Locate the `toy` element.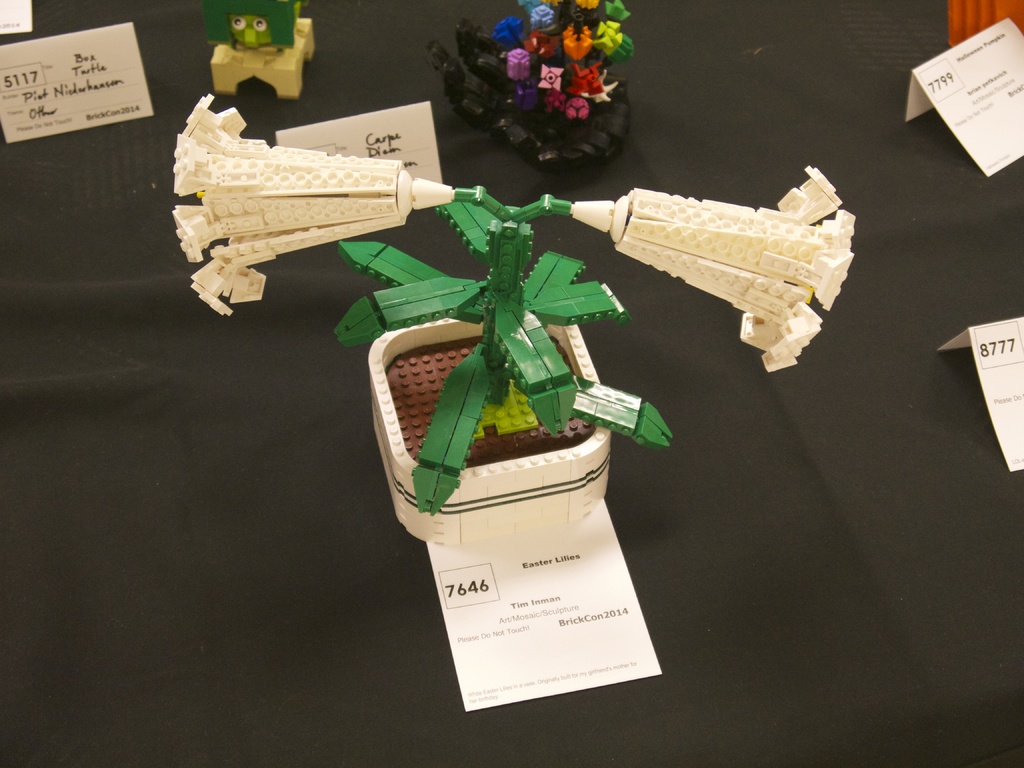
Element bbox: 170,97,856,546.
